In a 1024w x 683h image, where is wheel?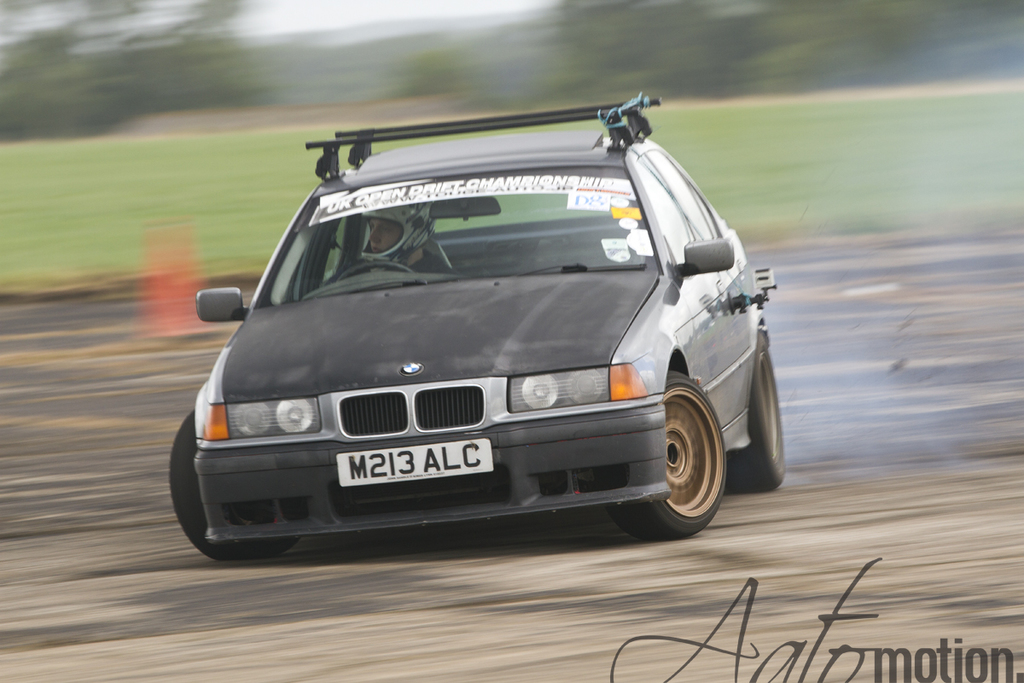
bbox=[716, 328, 790, 495].
